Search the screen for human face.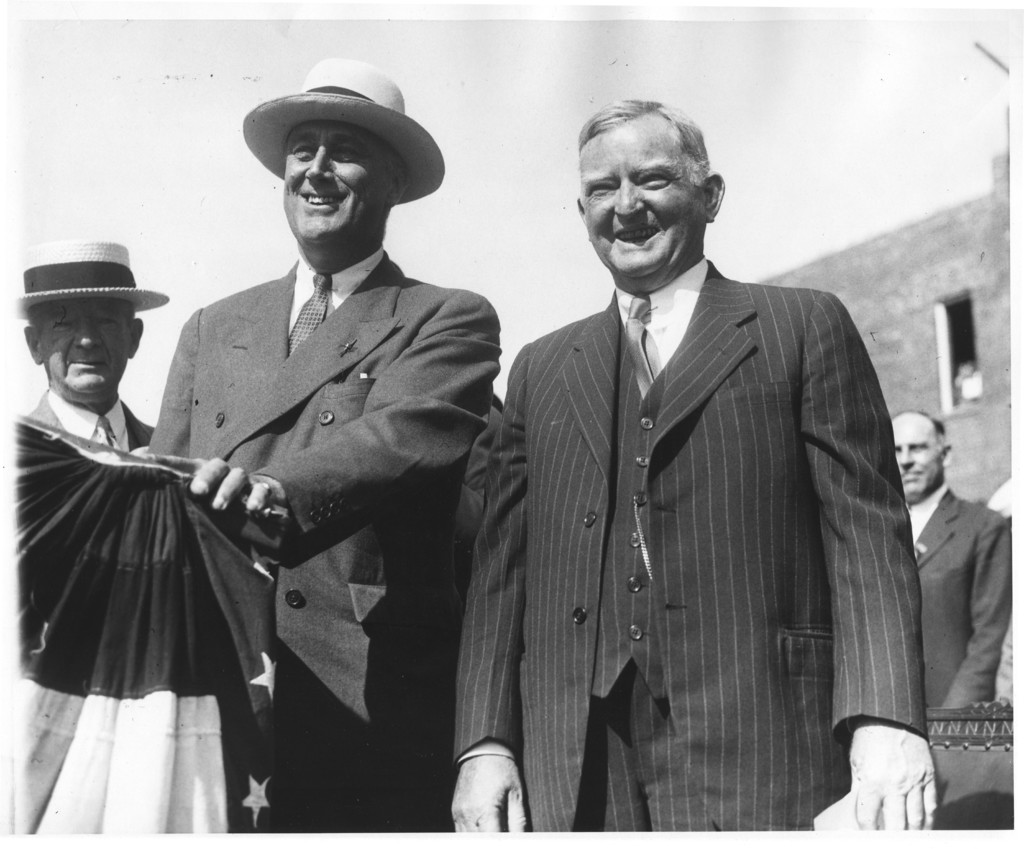
Found at {"x1": 40, "y1": 303, "x2": 131, "y2": 390}.
